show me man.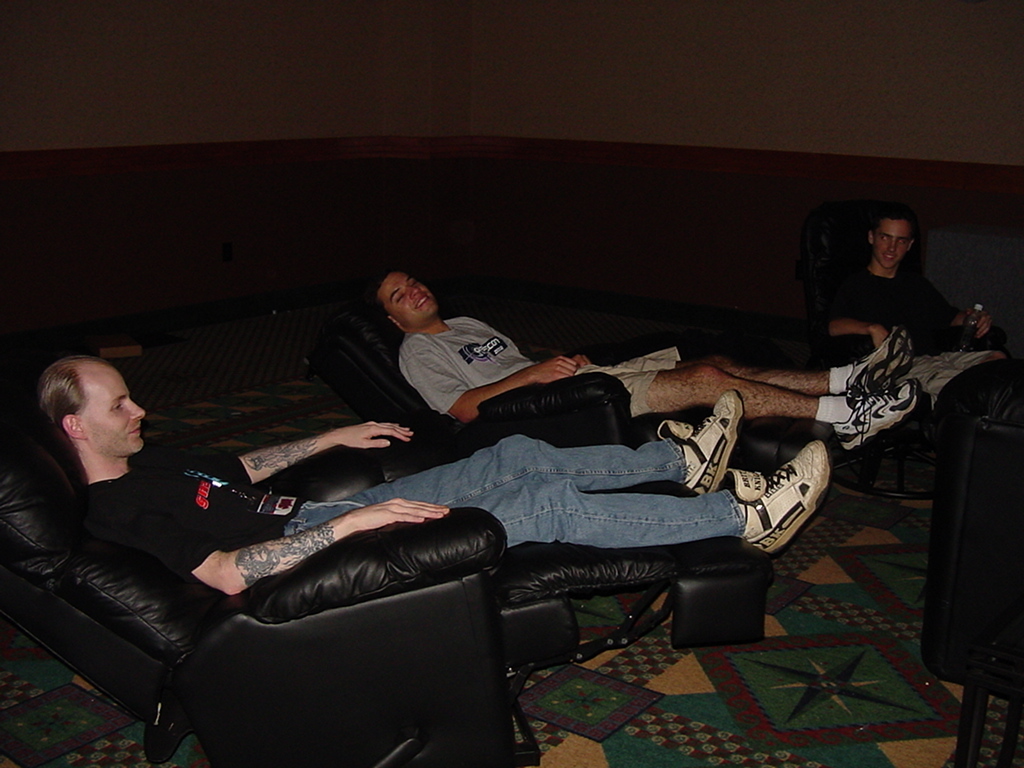
man is here: left=364, top=264, right=935, bottom=458.
